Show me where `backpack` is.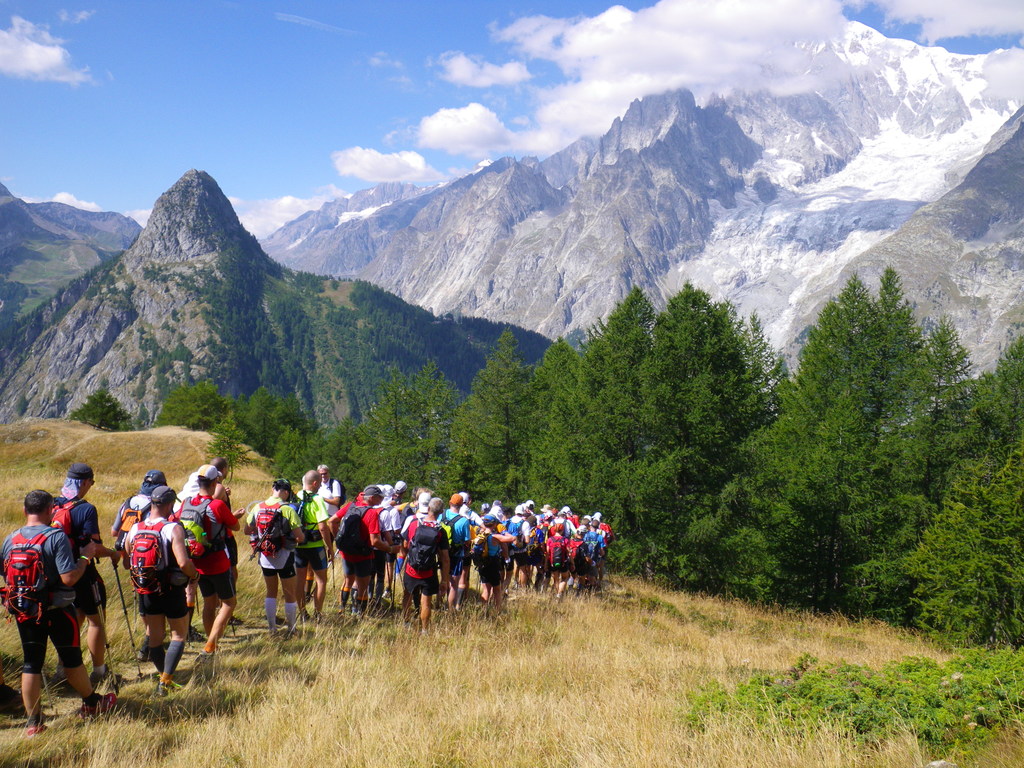
`backpack` is at locate(563, 536, 584, 572).
